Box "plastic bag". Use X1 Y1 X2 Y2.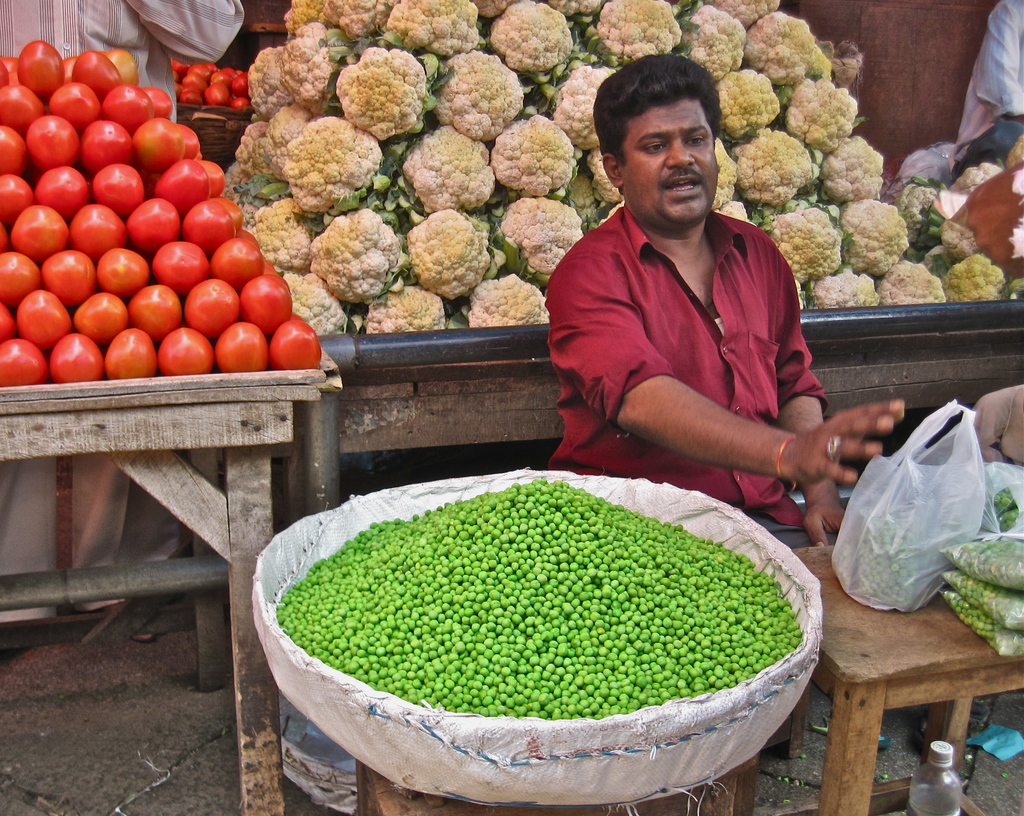
832 396 985 616.
